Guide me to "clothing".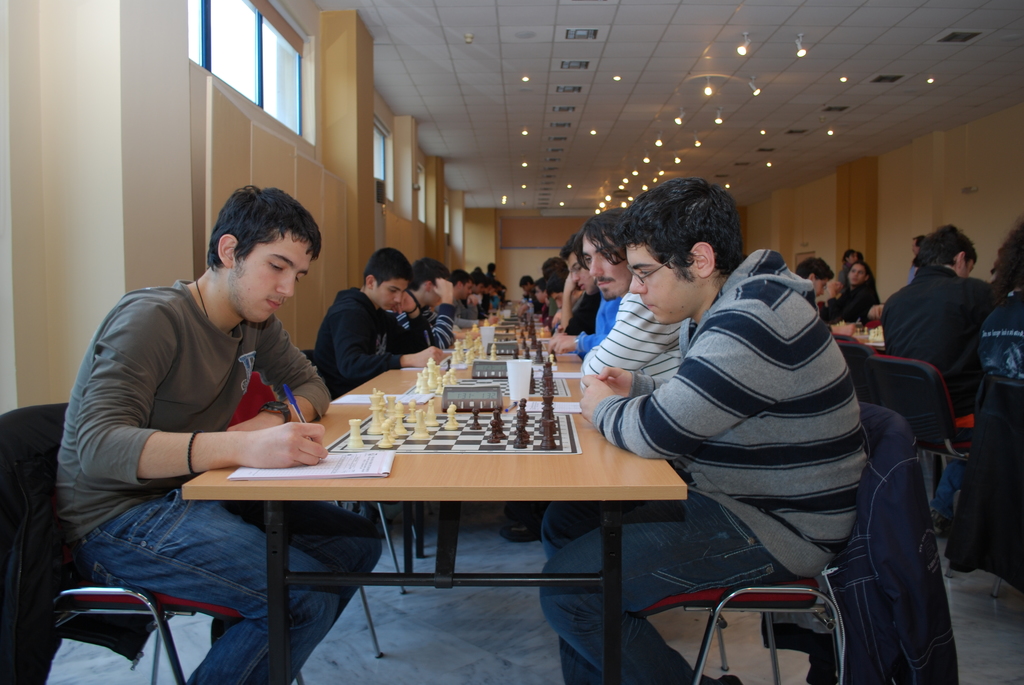
Guidance: l=313, t=285, r=418, b=400.
